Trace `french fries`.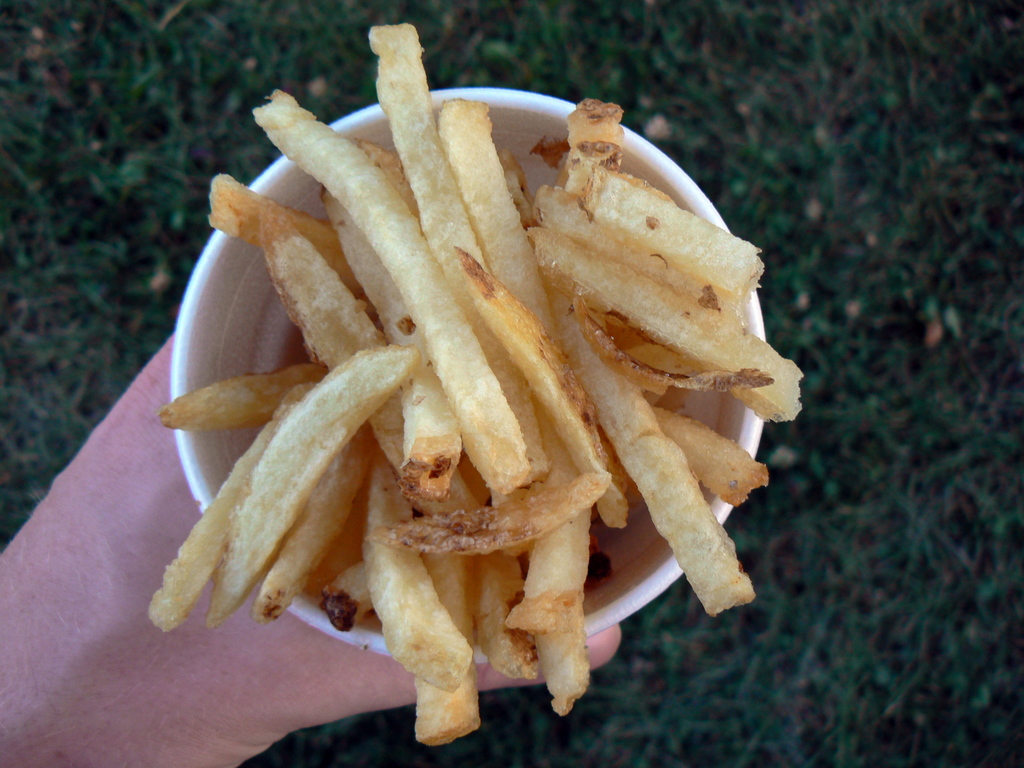
Traced to 581/146/773/298.
